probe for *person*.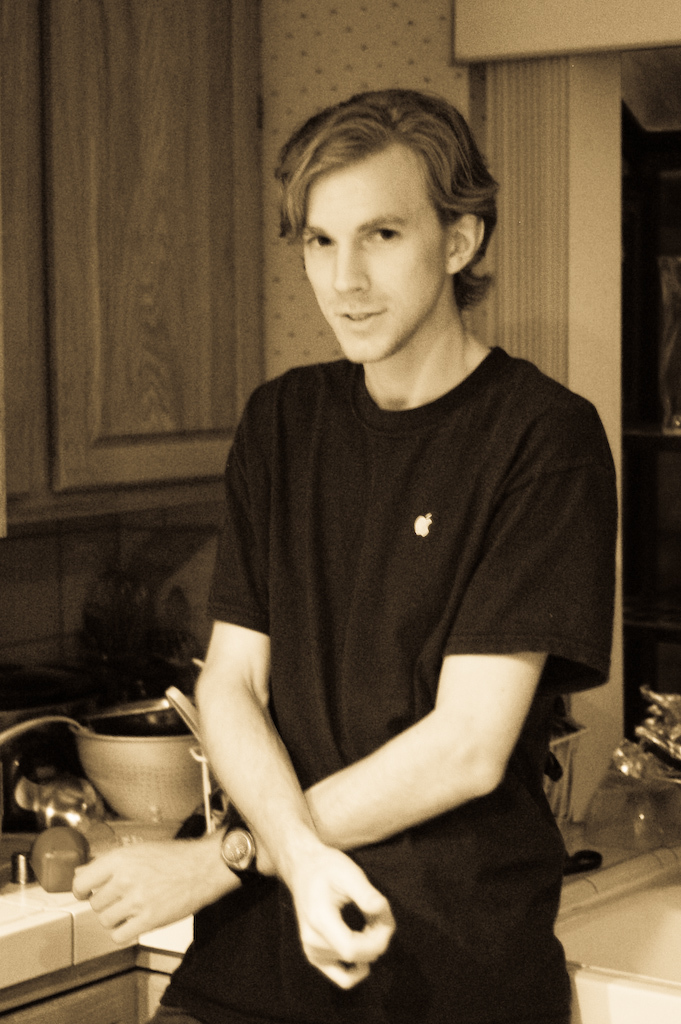
Probe result: crop(138, 84, 612, 1006).
